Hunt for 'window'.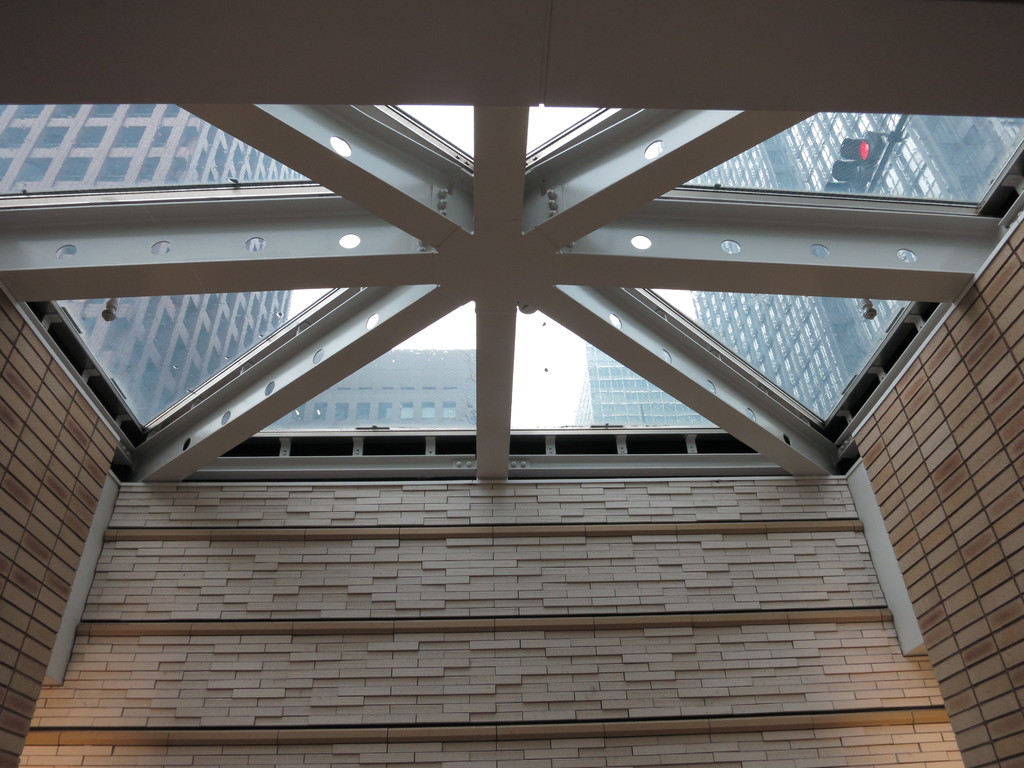
Hunted down at {"x1": 376, "y1": 403, "x2": 388, "y2": 418}.
